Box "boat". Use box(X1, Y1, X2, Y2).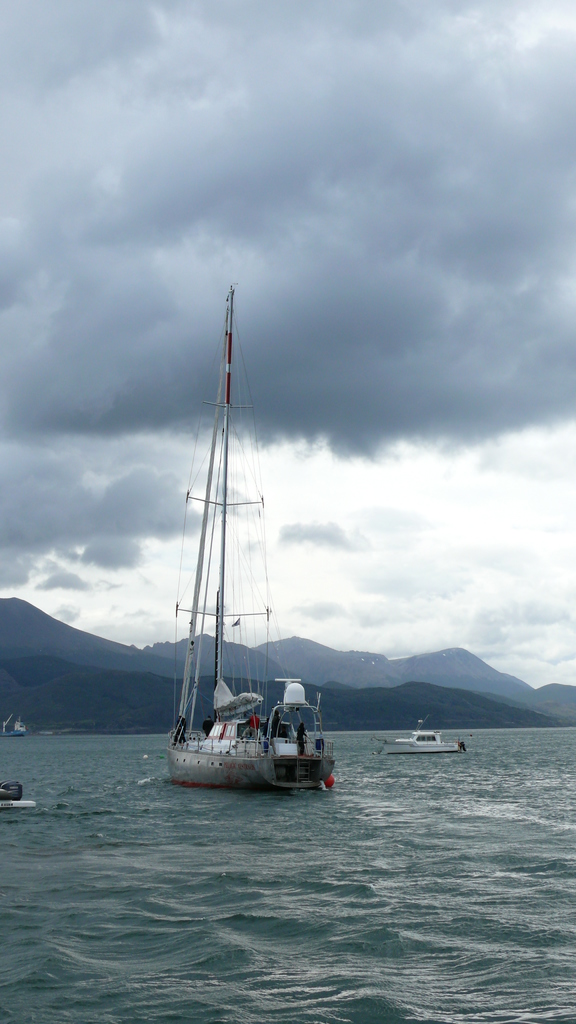
box(154, 292, 353, 797).
